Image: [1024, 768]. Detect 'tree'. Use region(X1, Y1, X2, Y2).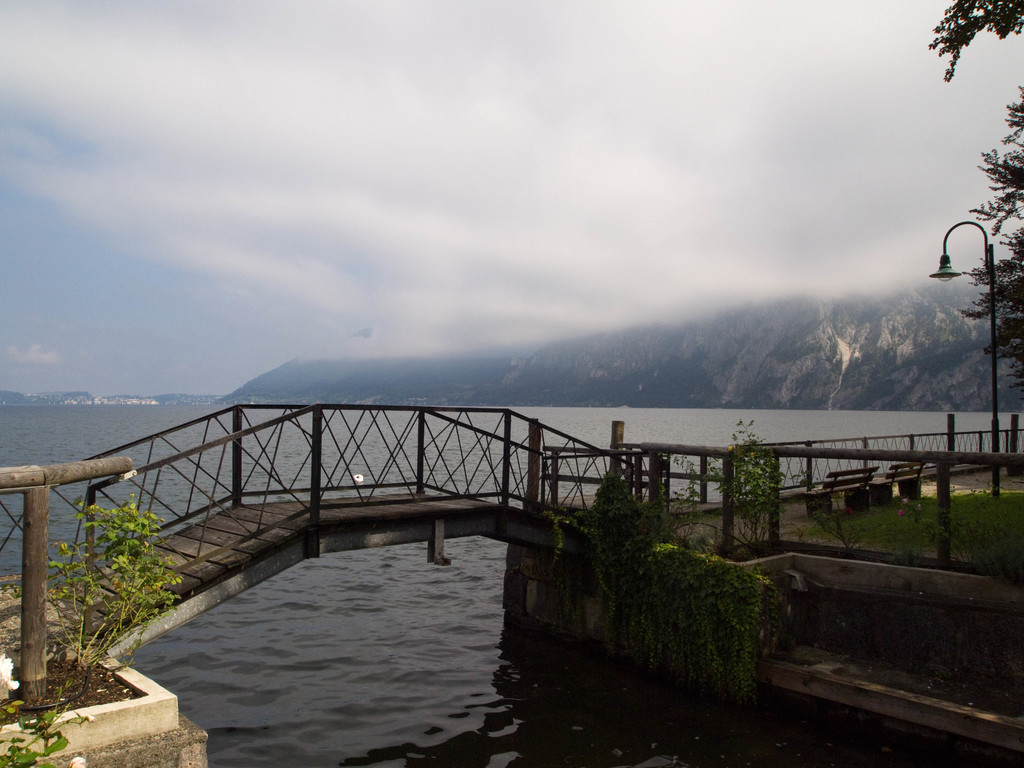
region(928, 0, 1023, 86).
